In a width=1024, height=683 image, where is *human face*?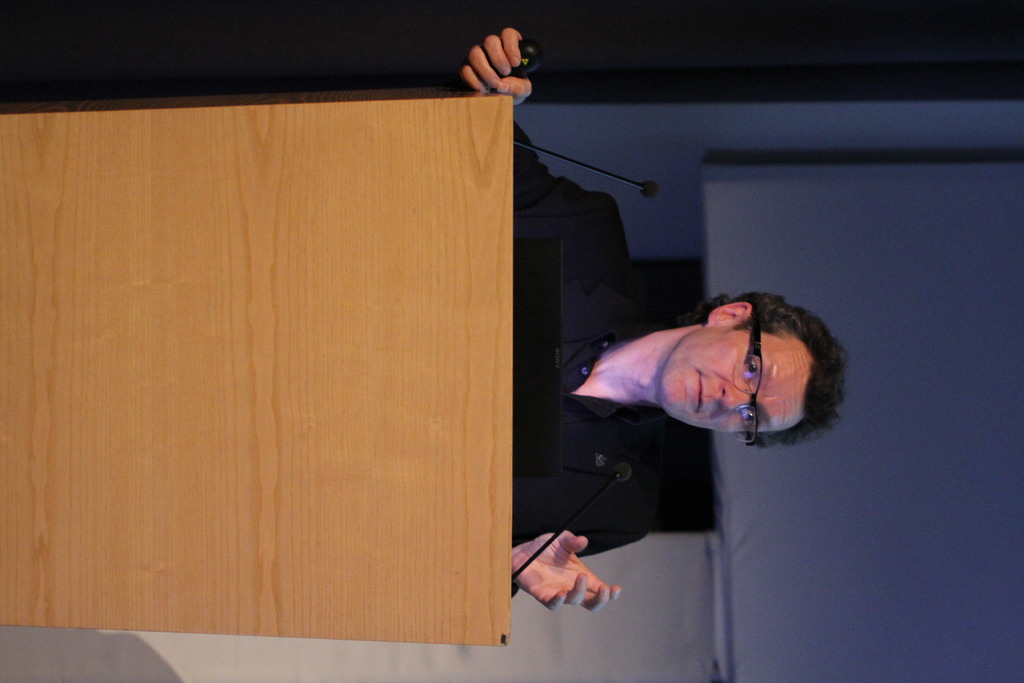
region(644, 314, 845, 448).
